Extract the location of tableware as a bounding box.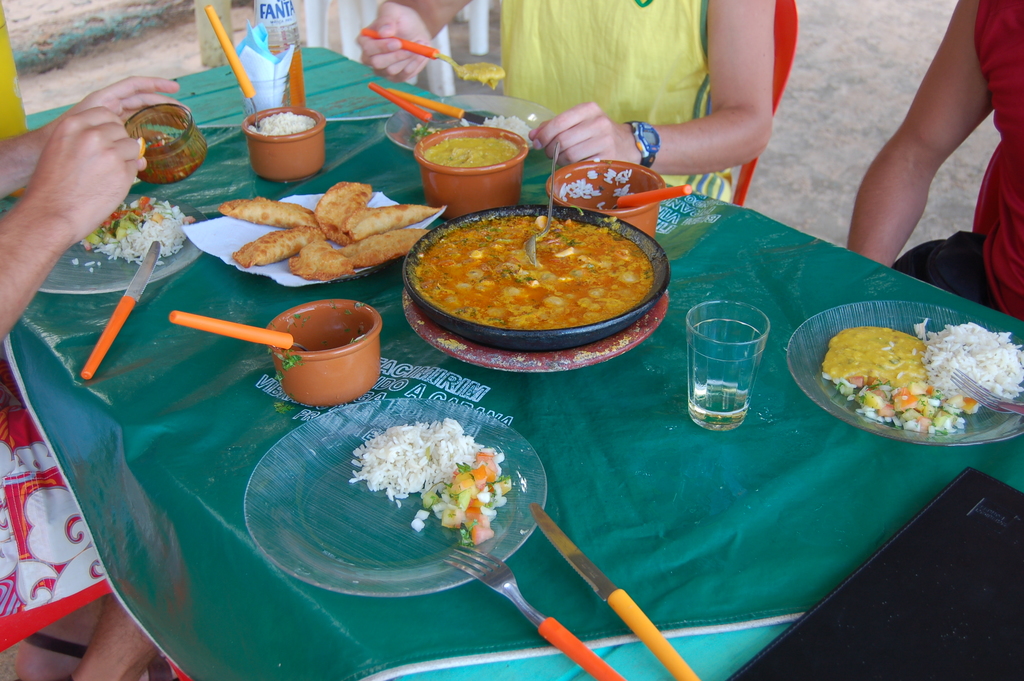
(35,193,208,295).
